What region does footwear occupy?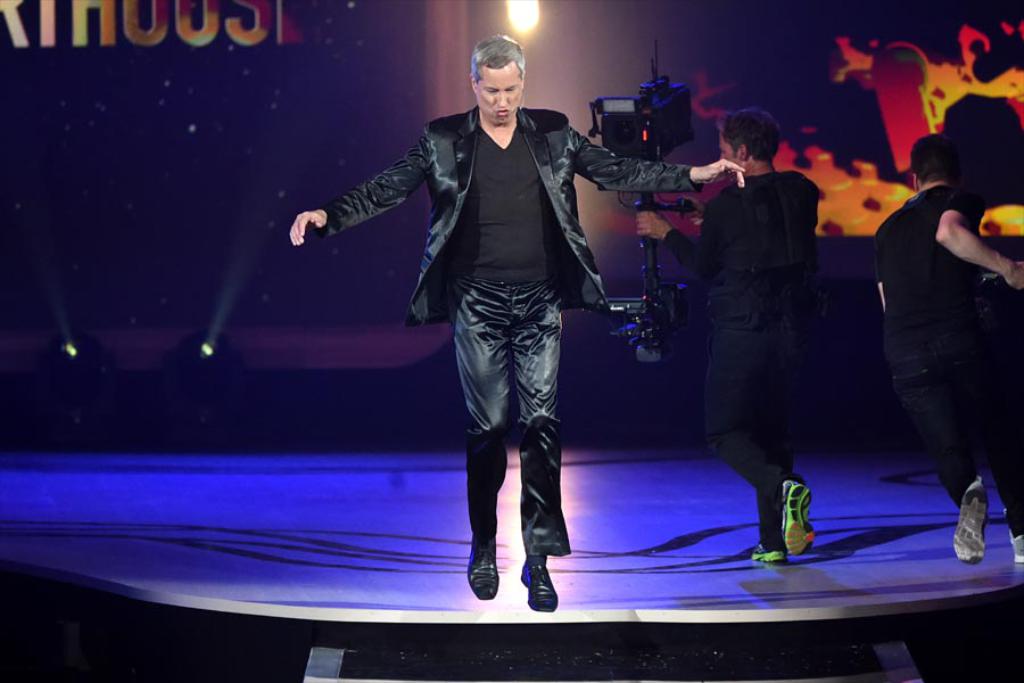
(x1=957, y1=479, x2=990, y2=563).
